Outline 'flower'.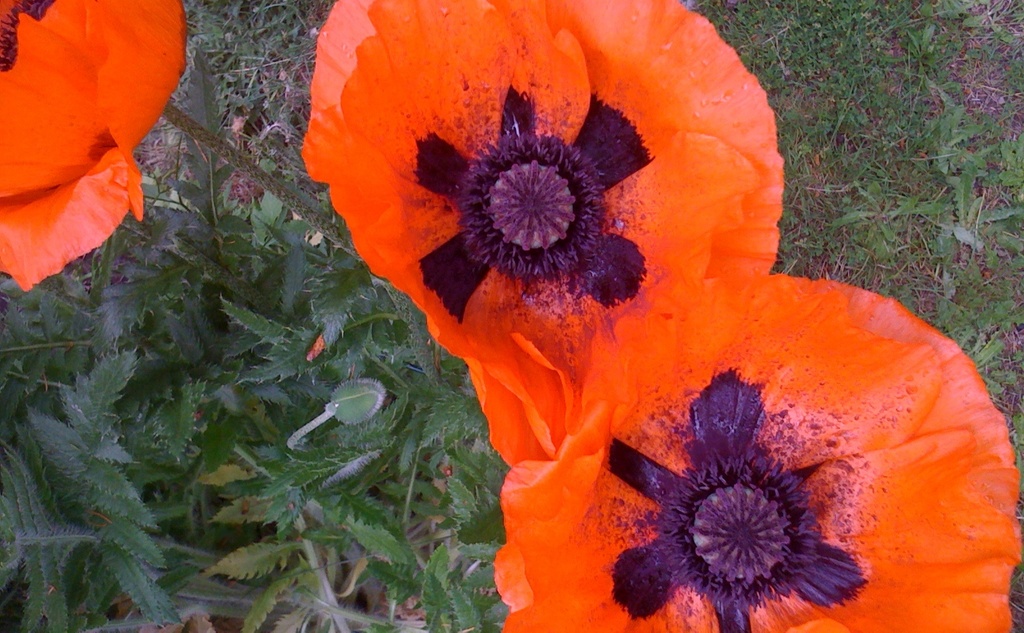
Outline: 0/3/184/300.
